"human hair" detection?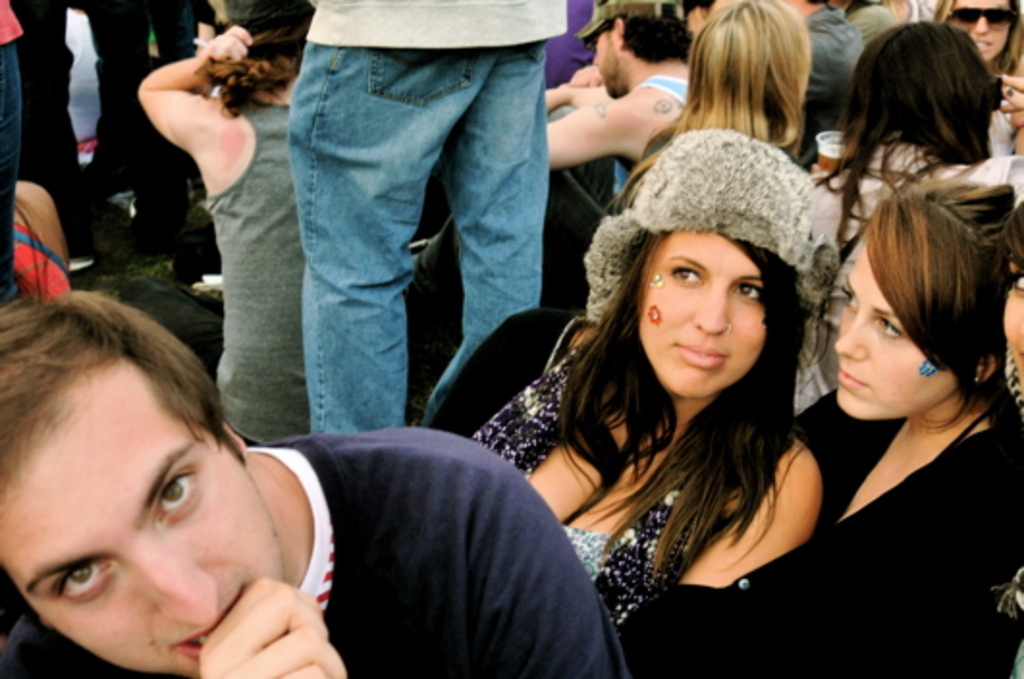
select_region(816, 15, 993, 233)
